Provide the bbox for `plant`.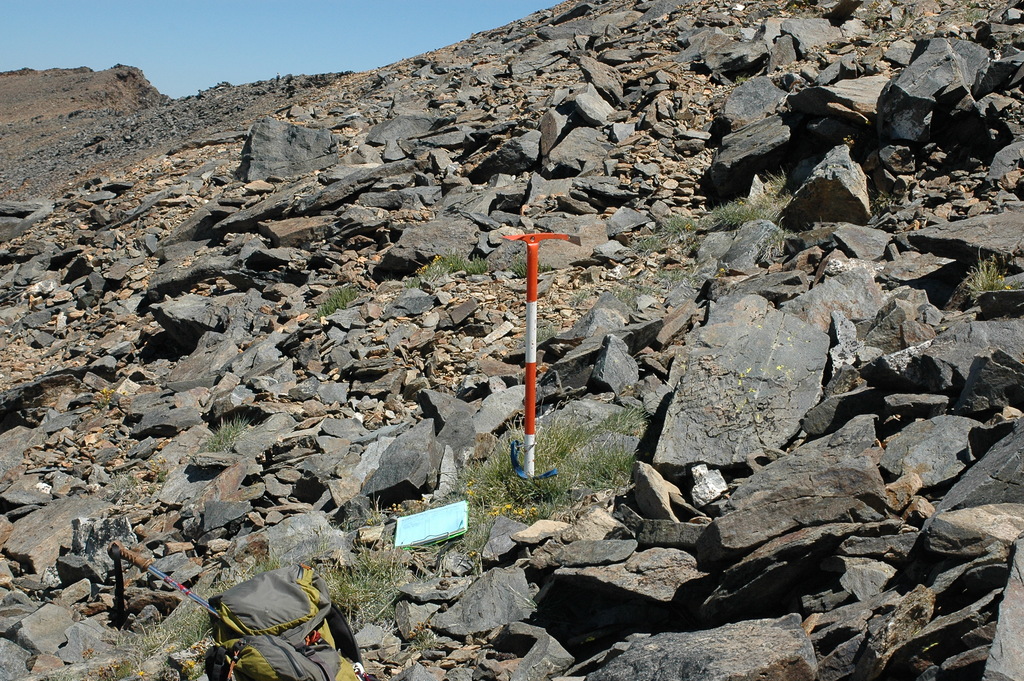
left=652, top=265, right=685, bottom=291.
